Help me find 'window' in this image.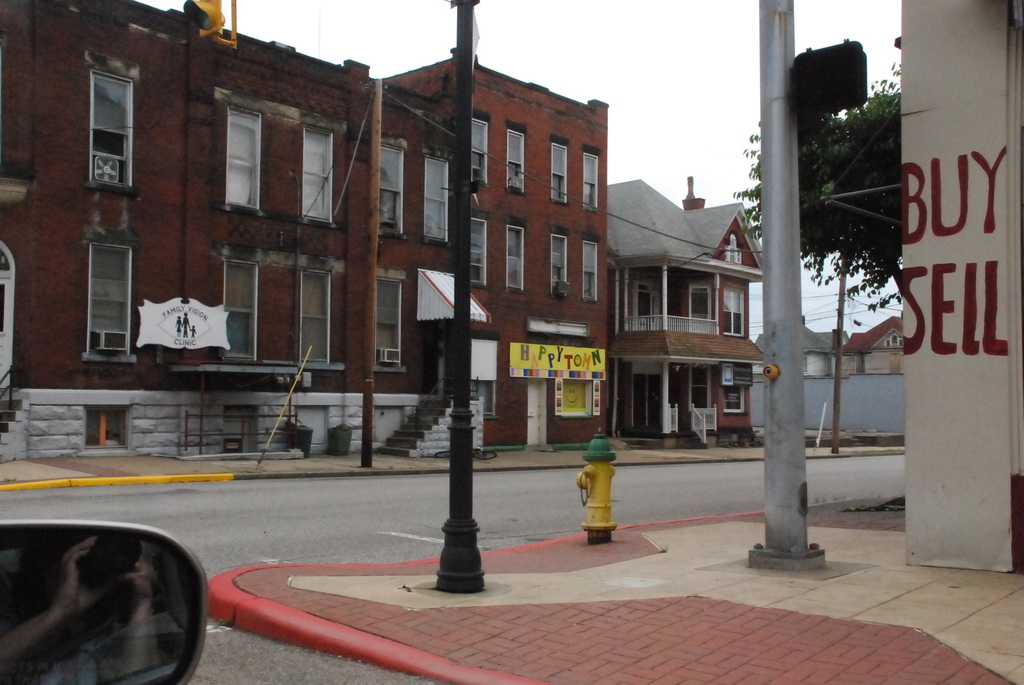
Found it: bbox=(583, 145, 603, 214).
